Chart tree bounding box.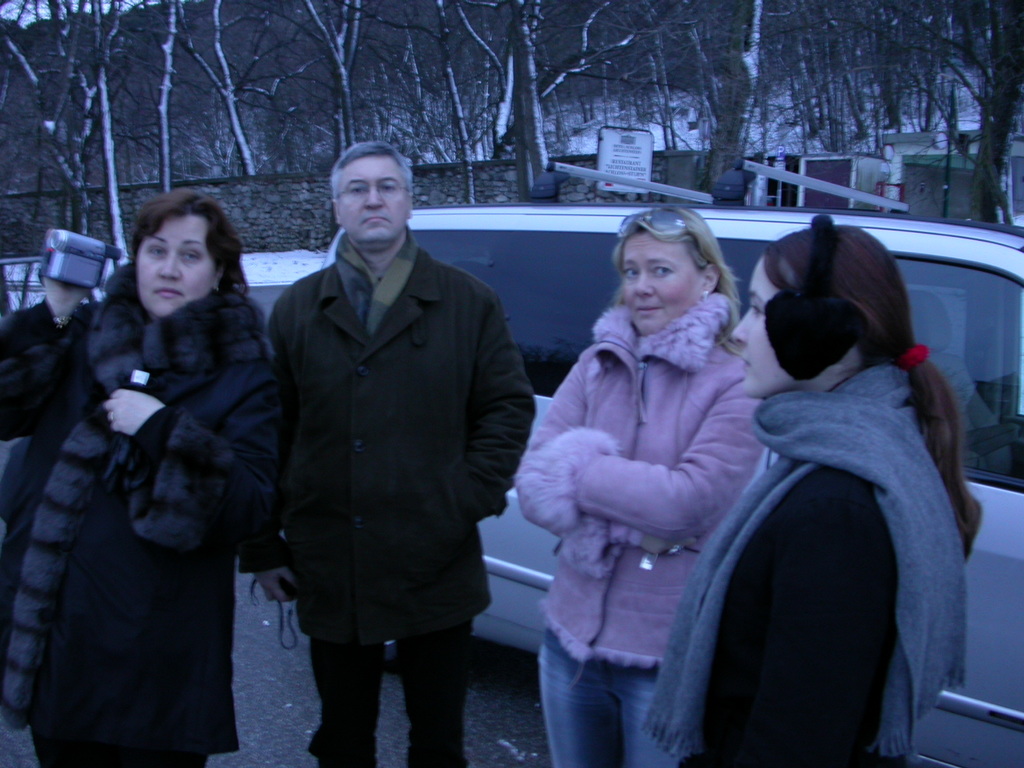
Charted: <box>560,0,672,183</box>.
